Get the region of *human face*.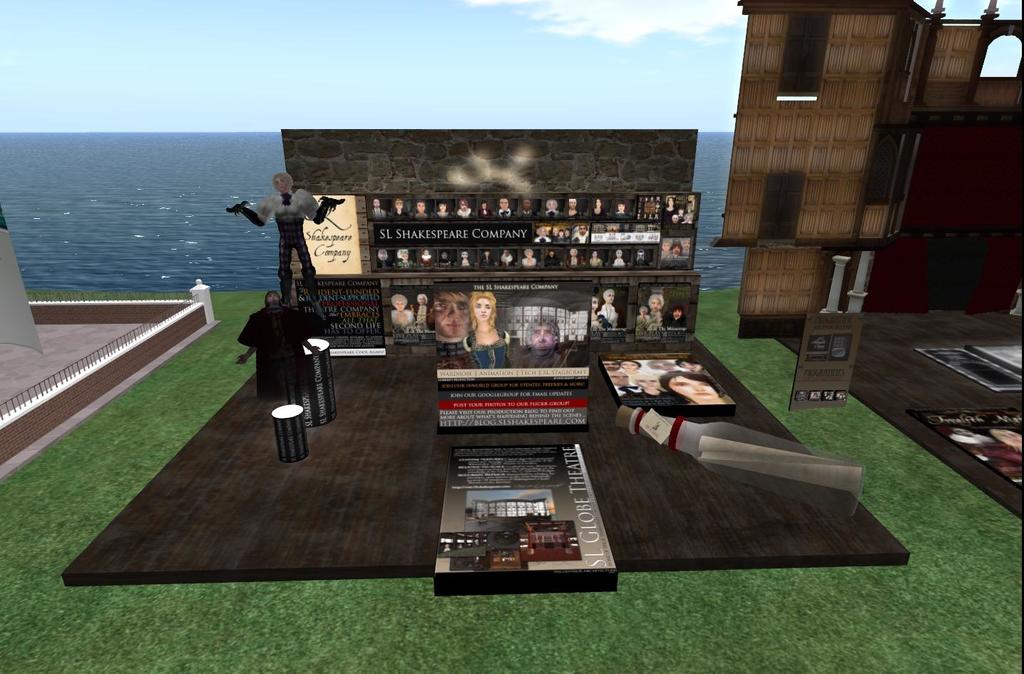
274 178 287 191.
